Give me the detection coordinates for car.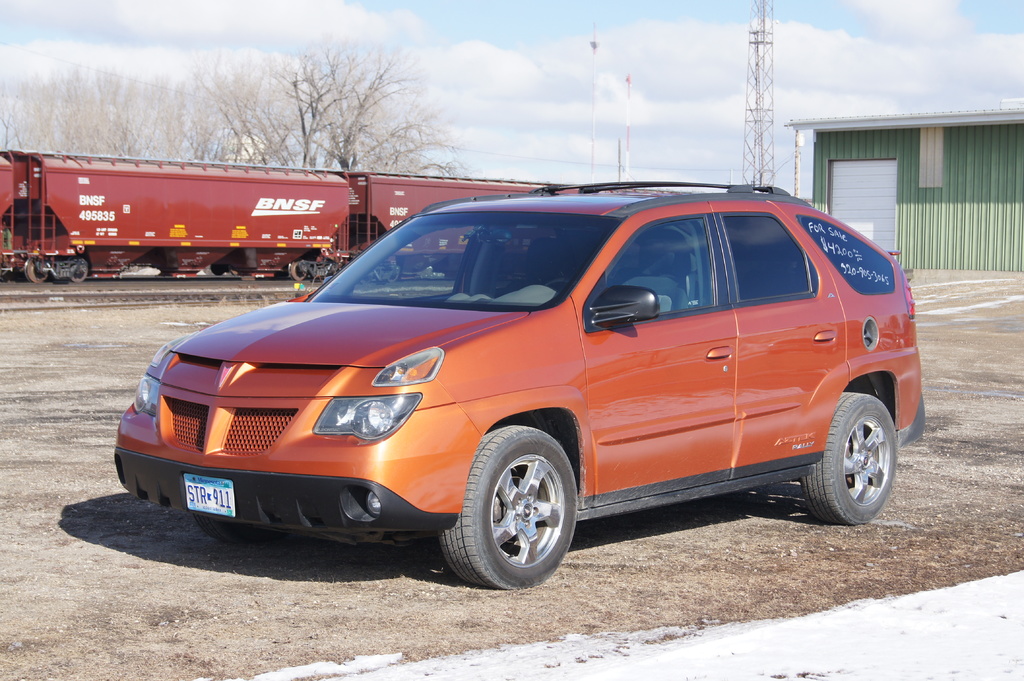
111 186 911 591.
